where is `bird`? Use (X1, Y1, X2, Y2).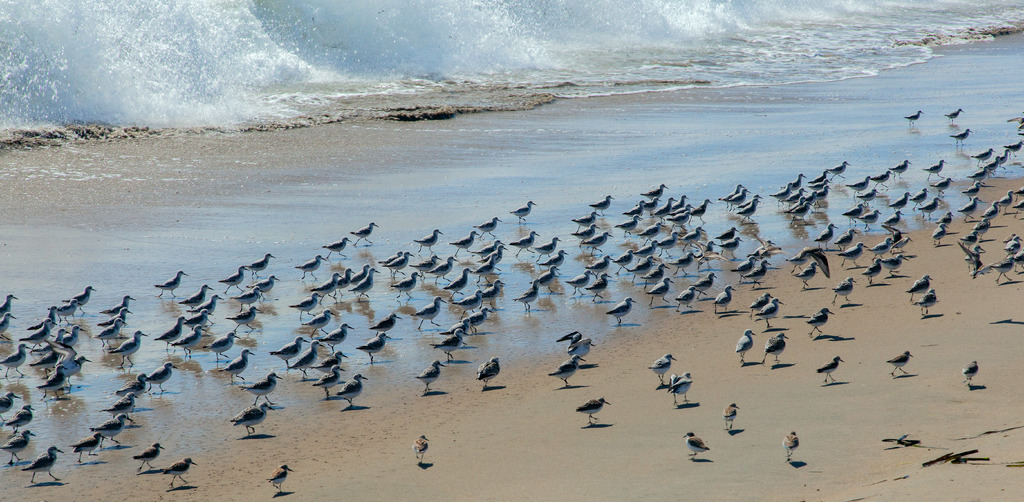
(831, 274, 858, 311).
